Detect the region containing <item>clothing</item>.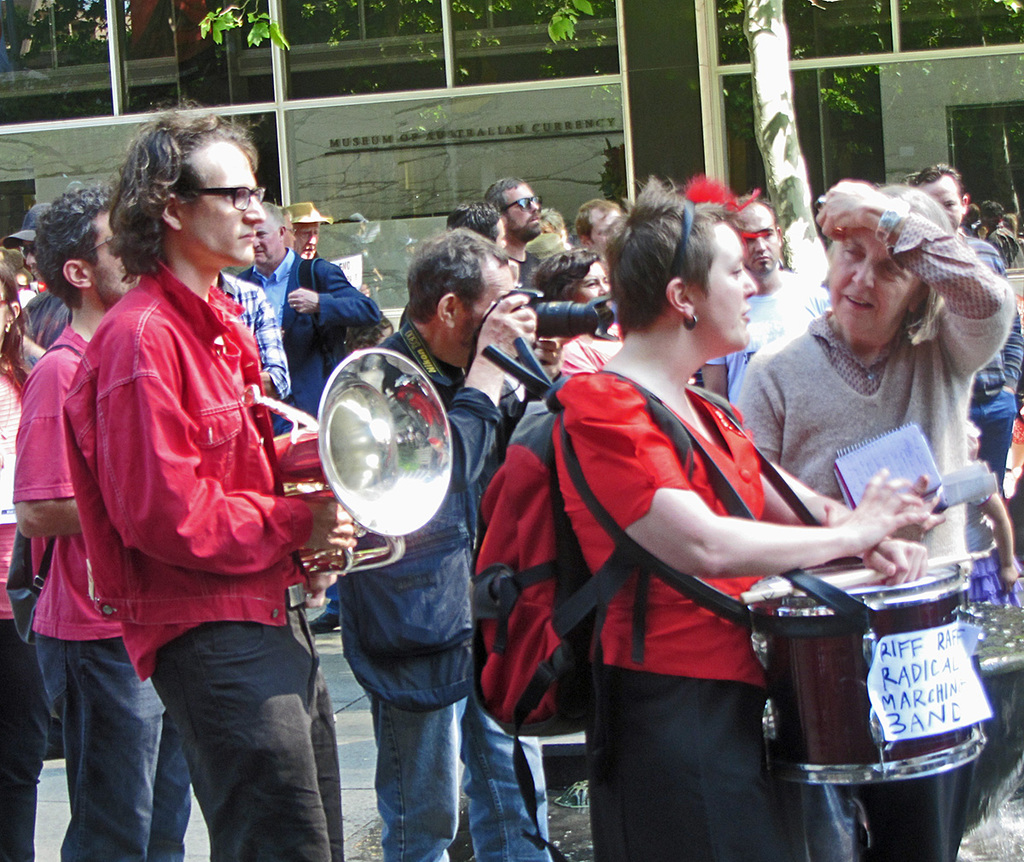
Rect(0, 343, 48, 861).
